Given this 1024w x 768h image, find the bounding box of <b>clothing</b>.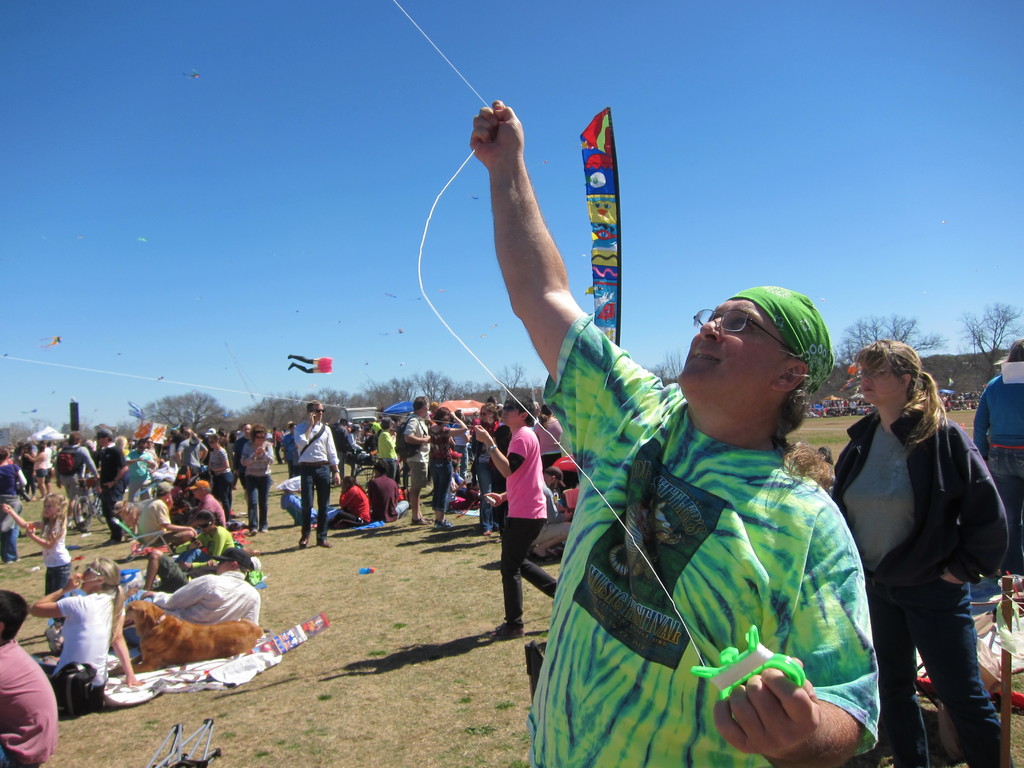
bbox=(205, 495, 236, 537).
